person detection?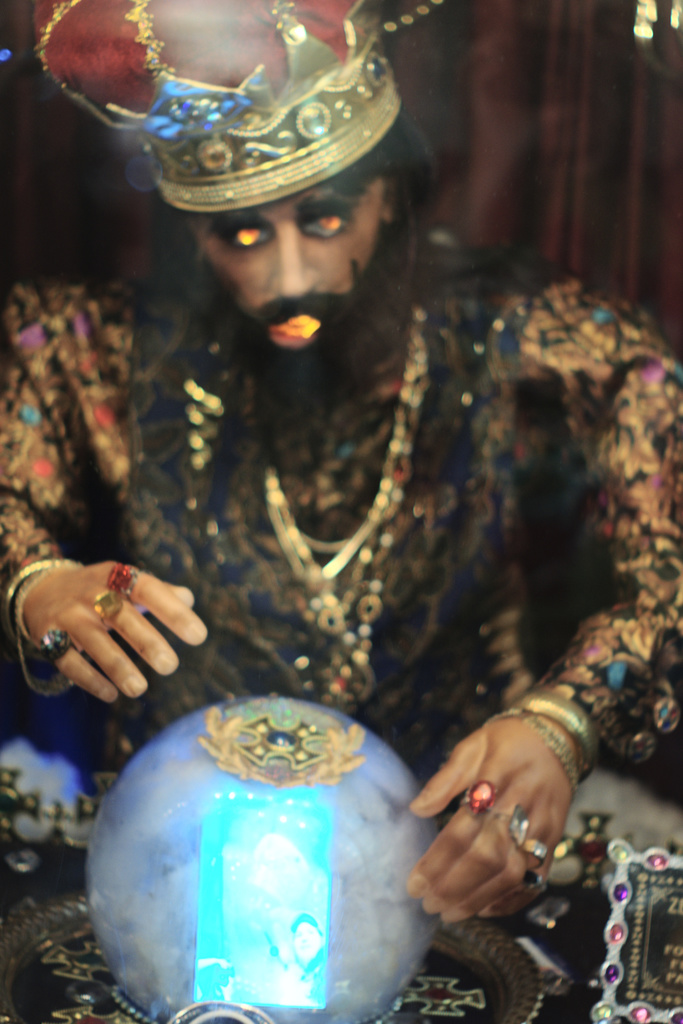
(0, 0, 681, 924)
